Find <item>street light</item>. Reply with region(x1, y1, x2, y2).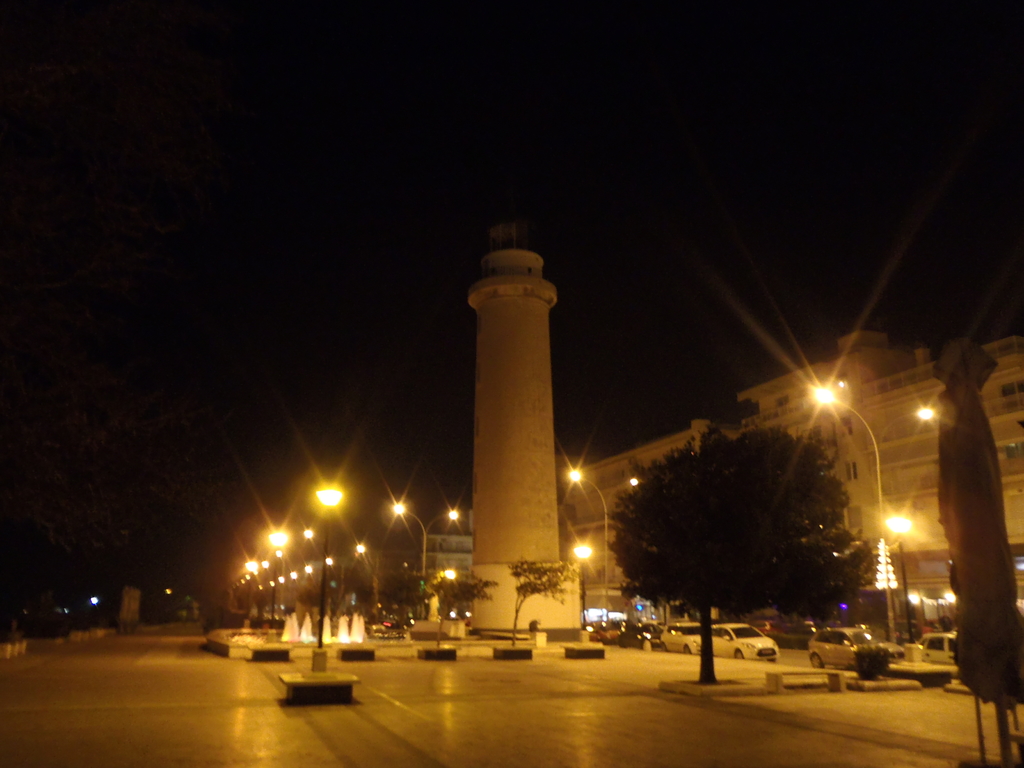
region(809, 383, 888, 647).
